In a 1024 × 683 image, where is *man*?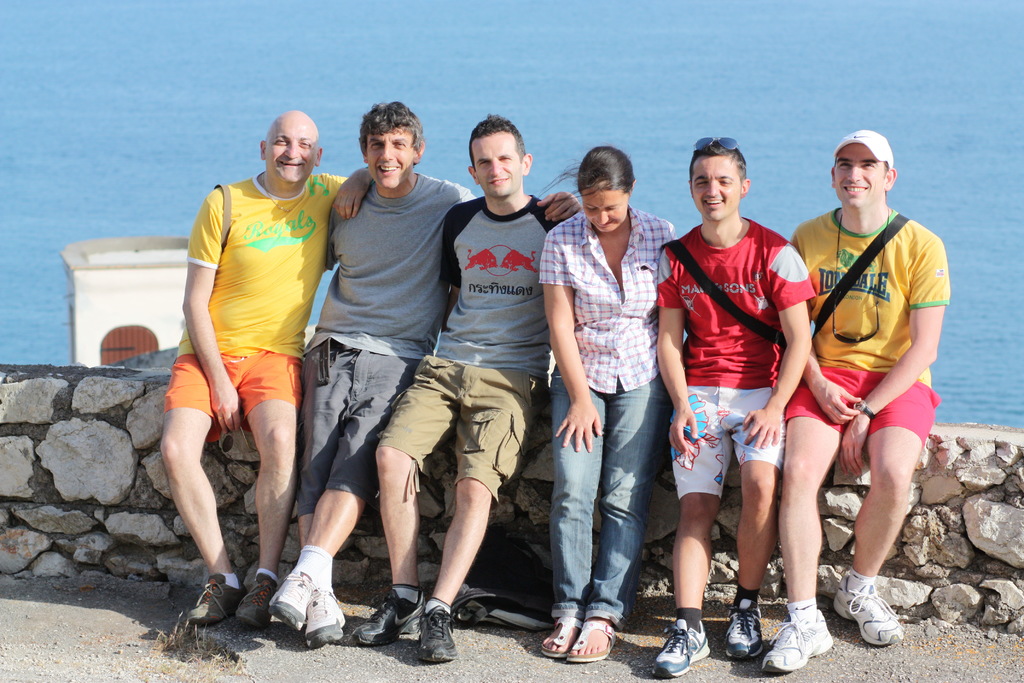
[left=650, top=140, right=820, bottom=677].
